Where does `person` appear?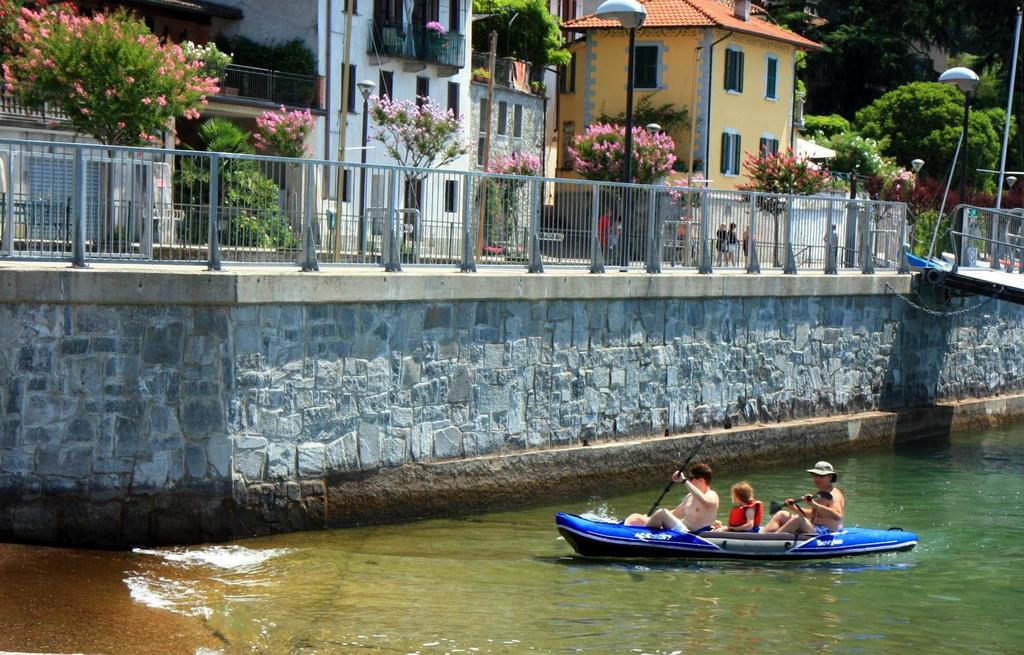
Appears at 716,227,726,262.
